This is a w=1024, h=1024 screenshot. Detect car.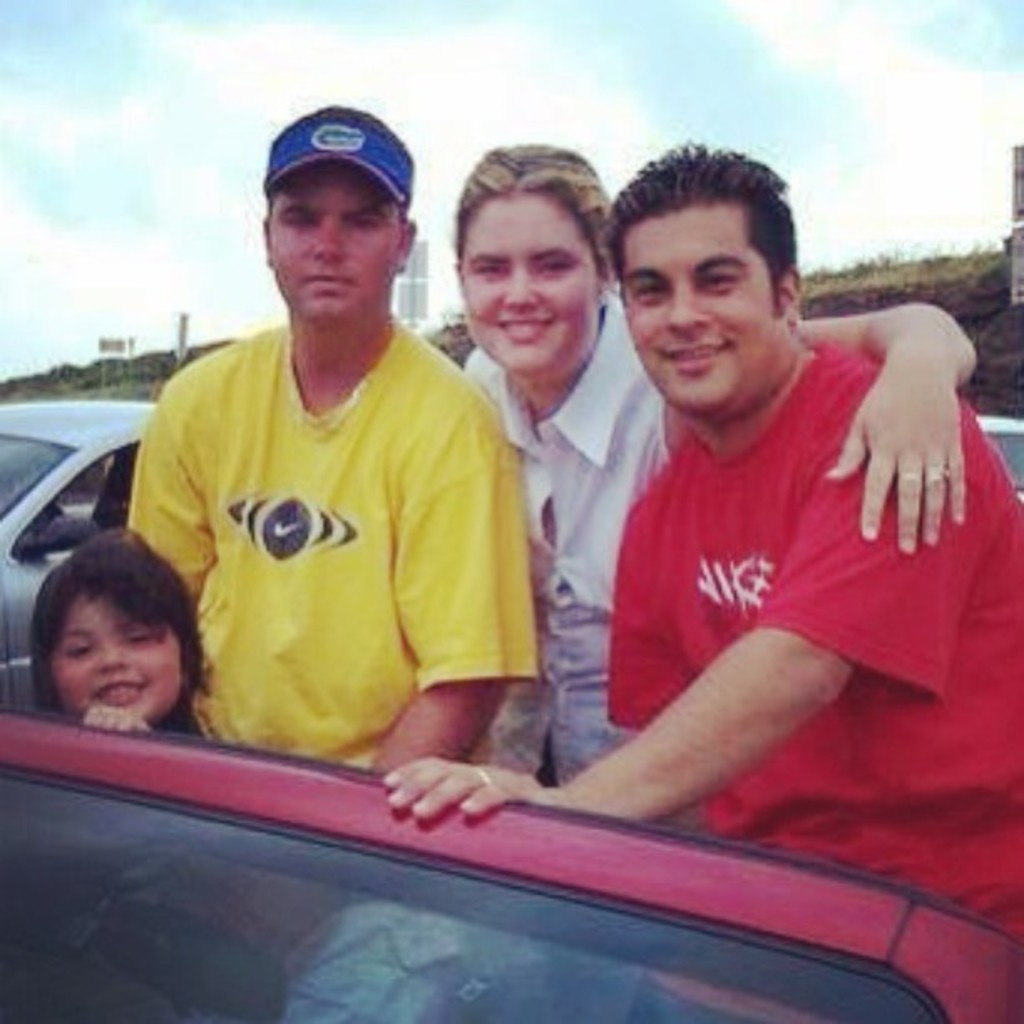
(0, 400, 154, 708).
